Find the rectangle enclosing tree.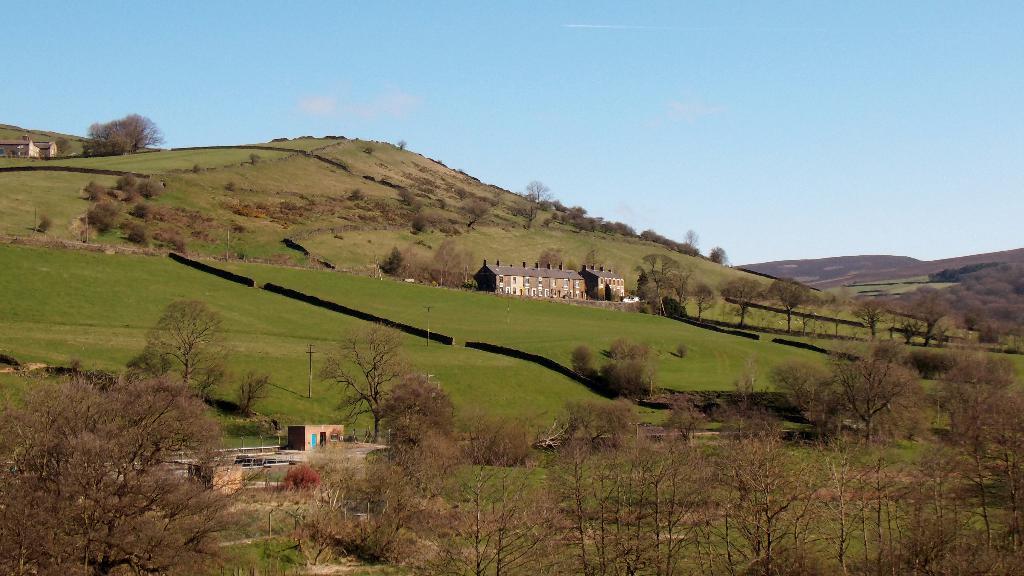
<box>0,367,268,575</box>.
